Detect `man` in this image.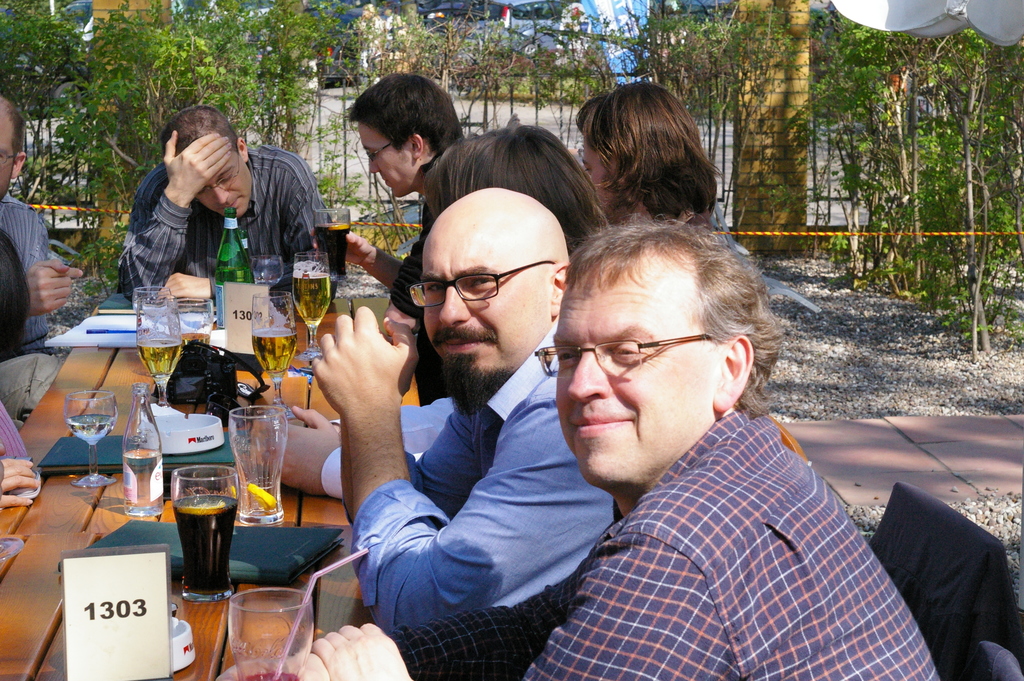
Detection: <bbox>316, 186, 581, 629</bbox>.
